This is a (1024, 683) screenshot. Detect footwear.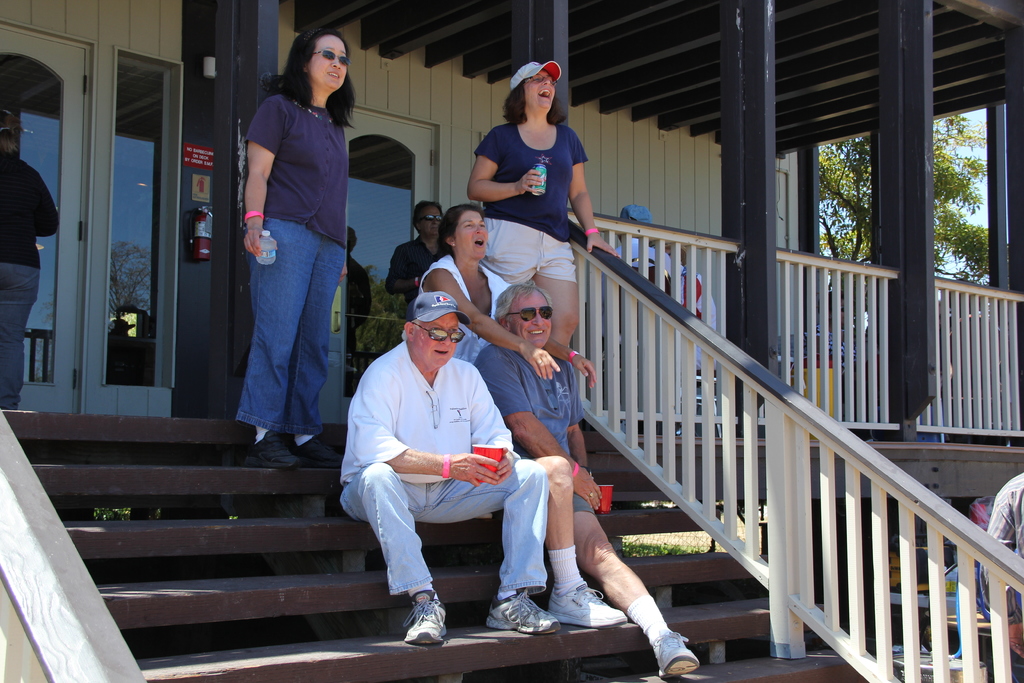
pyautogui.locateOnScreen(389, 591, 451, 659).
